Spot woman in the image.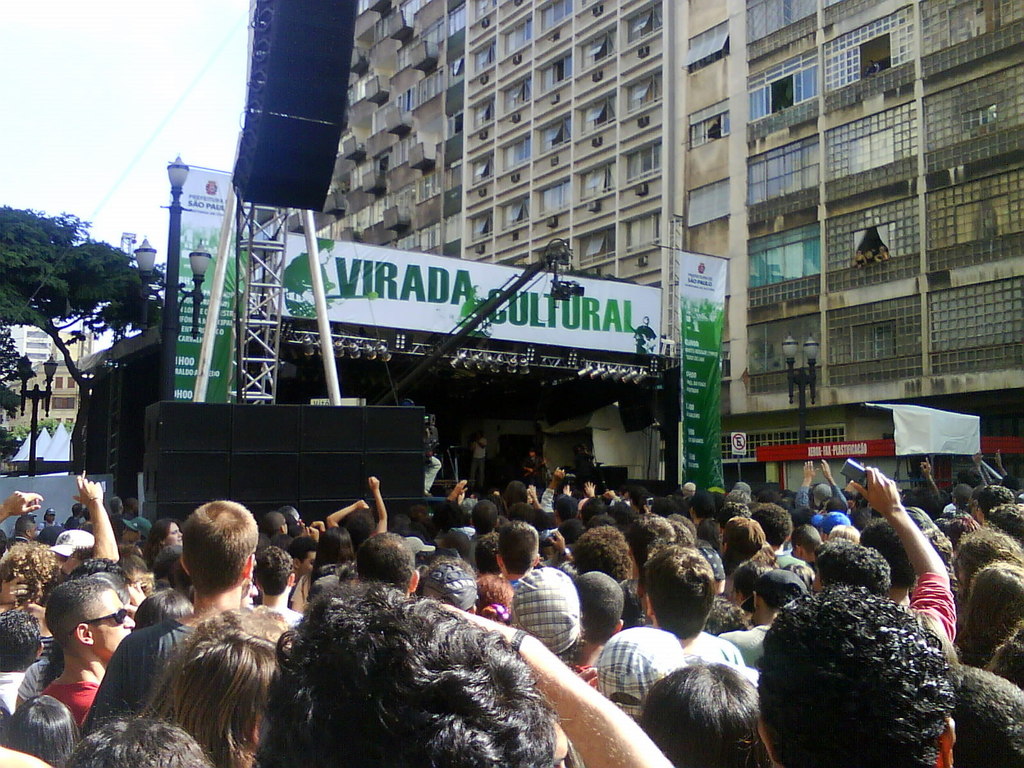
woman found at [289,530,356,612].
